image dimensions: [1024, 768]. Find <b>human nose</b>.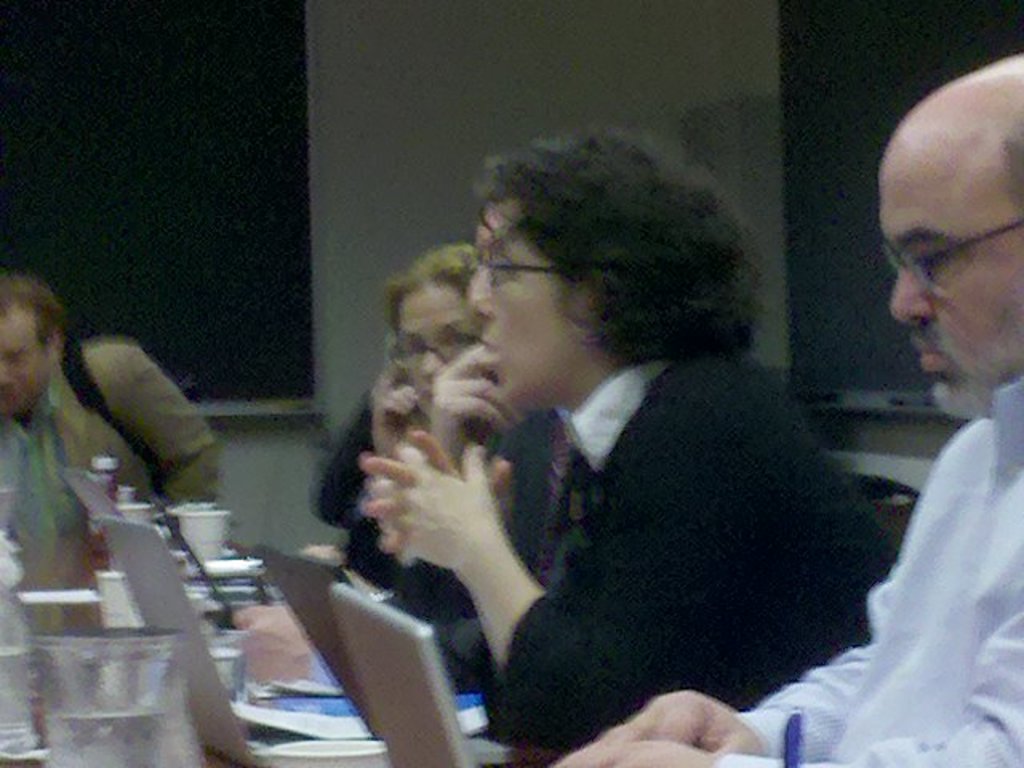
bbox=[893, 267, 931, 322].
